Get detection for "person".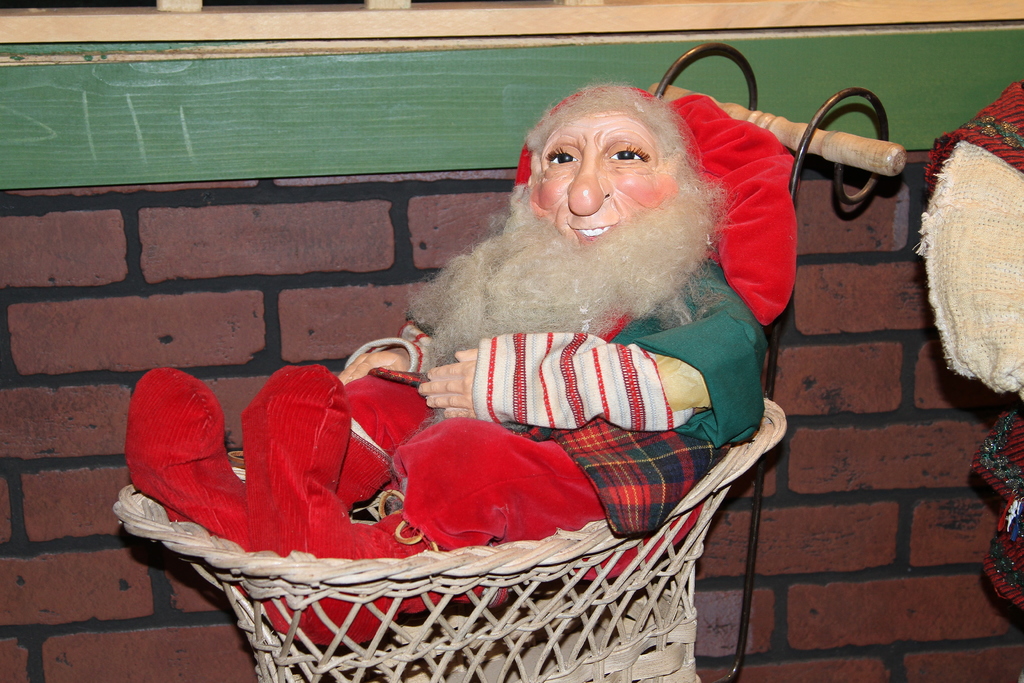
Detection: [119,81,801,648].
